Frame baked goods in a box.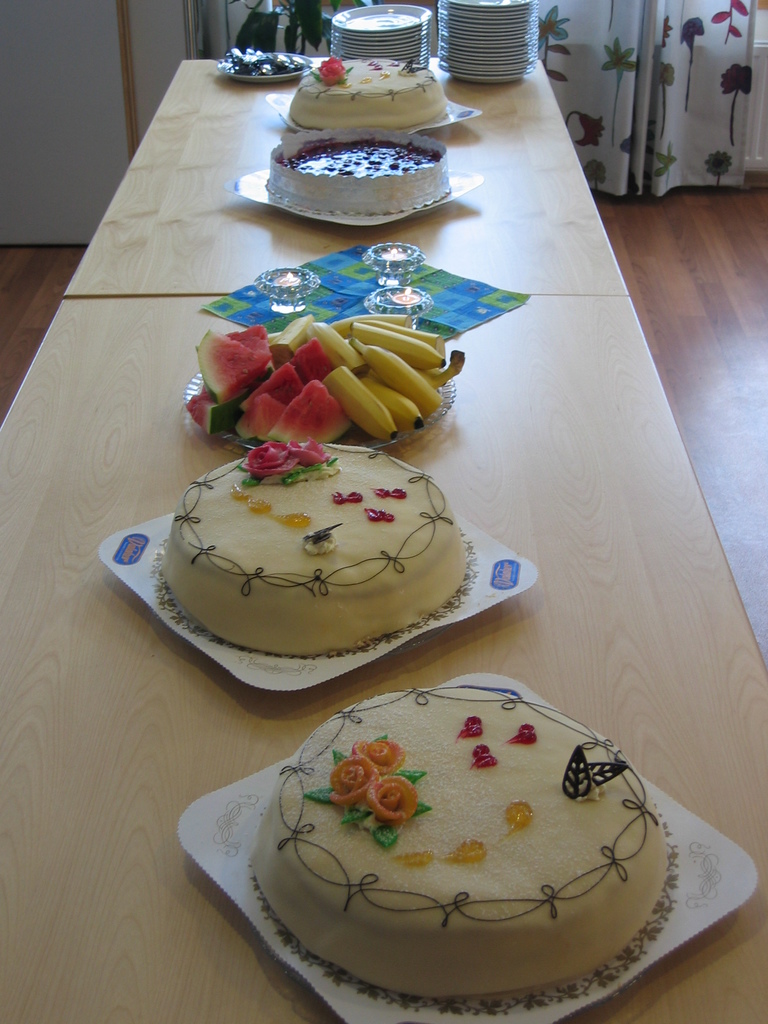
left=252, top=689, right=677, bottom=1018.
